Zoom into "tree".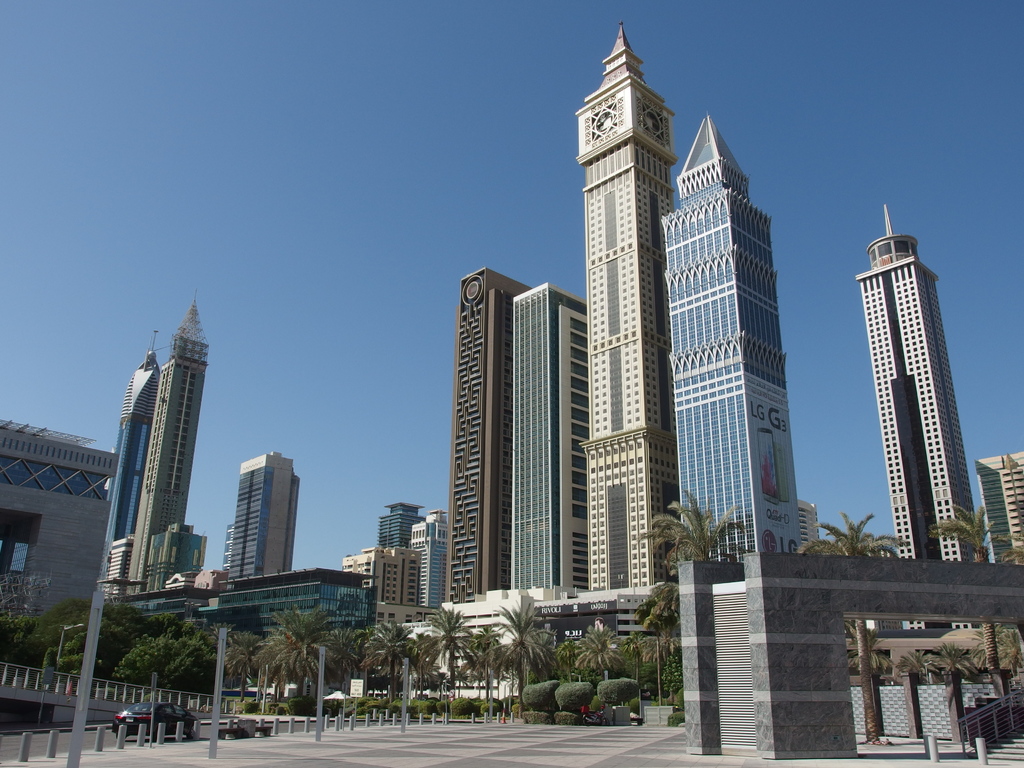
Zoom target: {"left": 252, "top": 595, "right": 349, "bottom": 716}.
